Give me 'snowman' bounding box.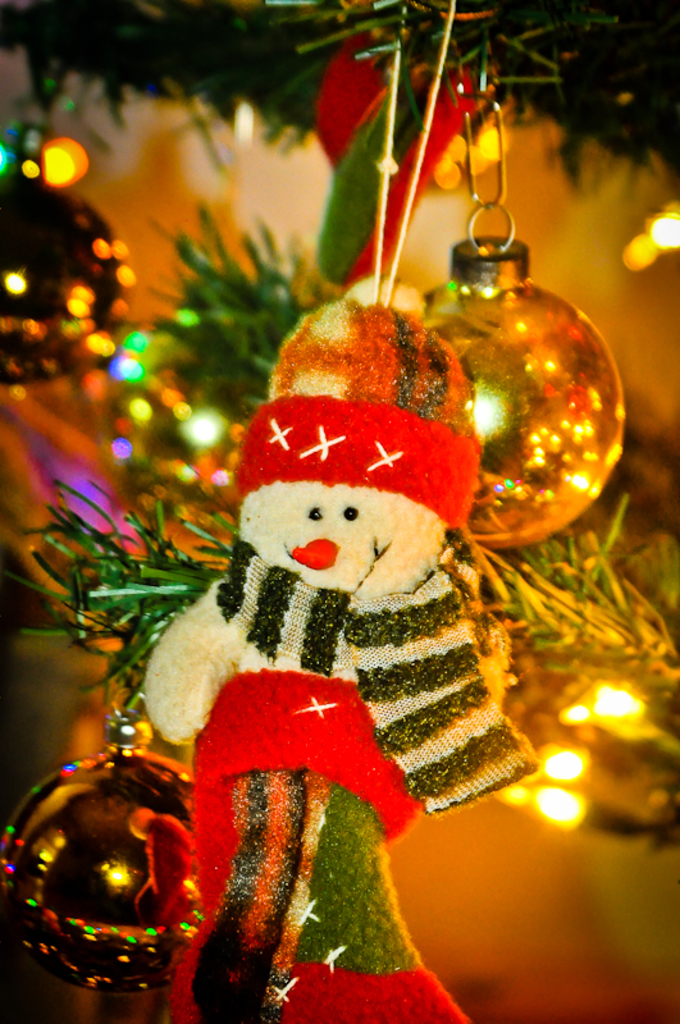
l=143, t=274, r=537, b=1023.
